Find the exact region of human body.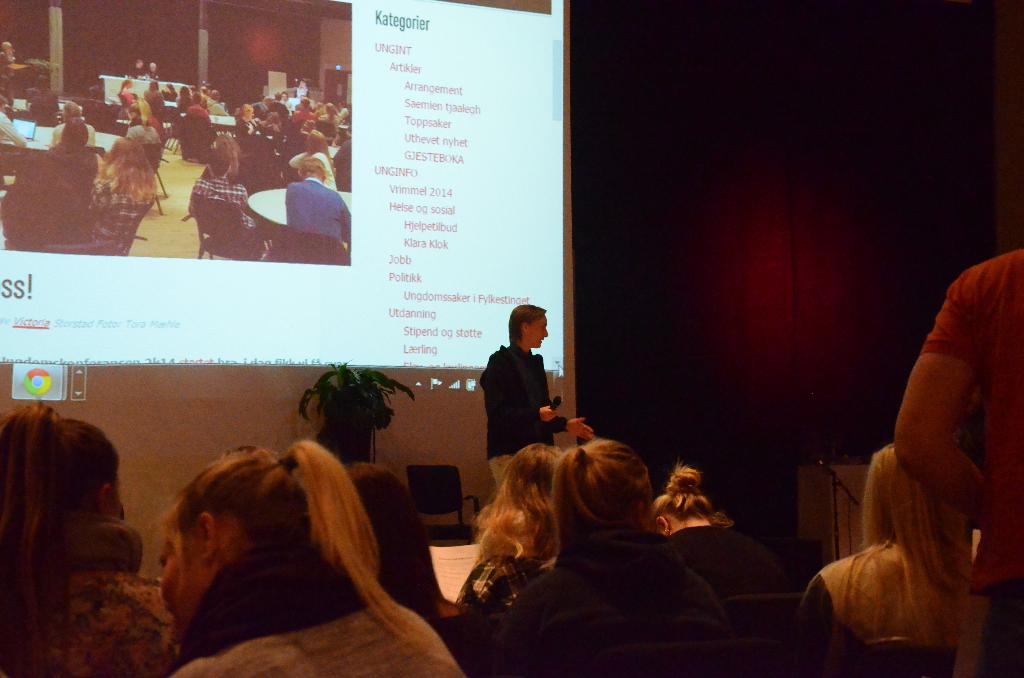
Exact region: <box>0,404,168,677</box>.
